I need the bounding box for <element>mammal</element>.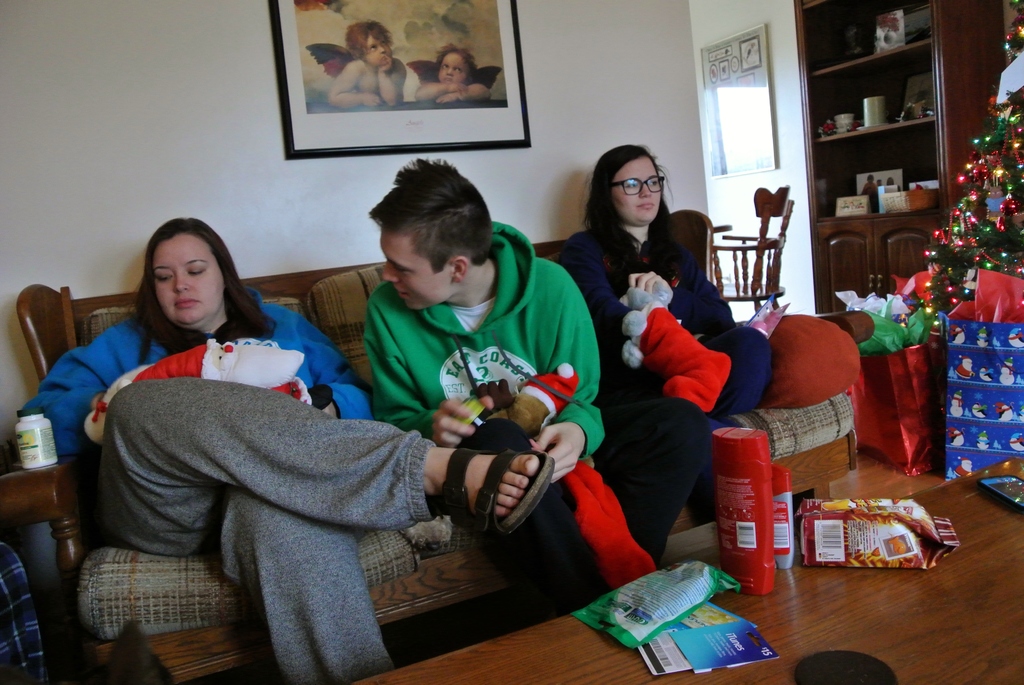
Here it is: select_region(325, 17, 406, 106).
